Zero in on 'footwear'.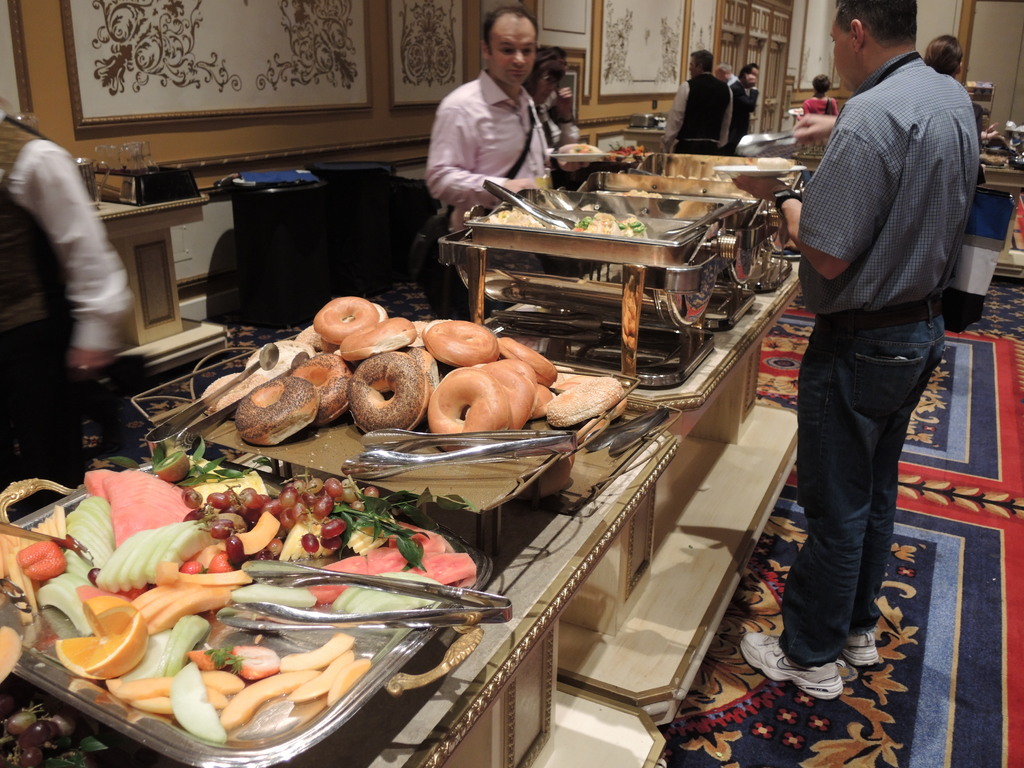
Zeroed in: [737, 632, 845, 696].
